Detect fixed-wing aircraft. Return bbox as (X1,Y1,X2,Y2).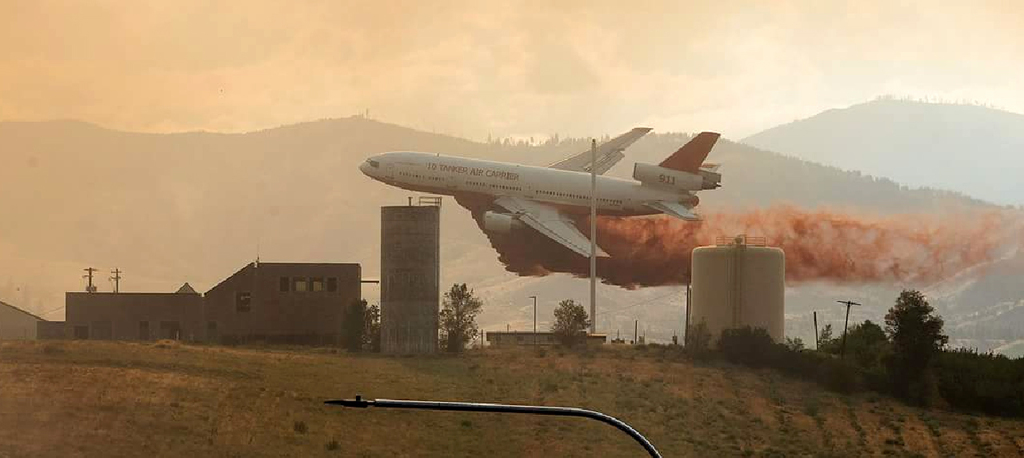
(360,119,726,255).
